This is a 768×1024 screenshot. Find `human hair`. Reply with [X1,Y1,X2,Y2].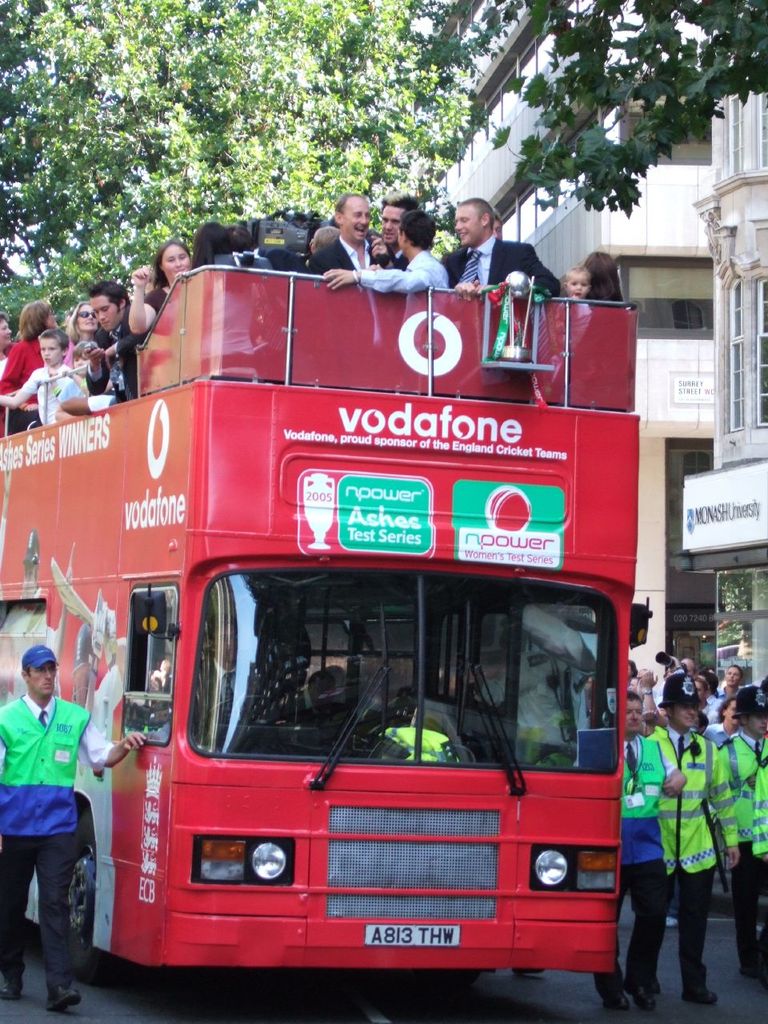
[401,208,436,247].
